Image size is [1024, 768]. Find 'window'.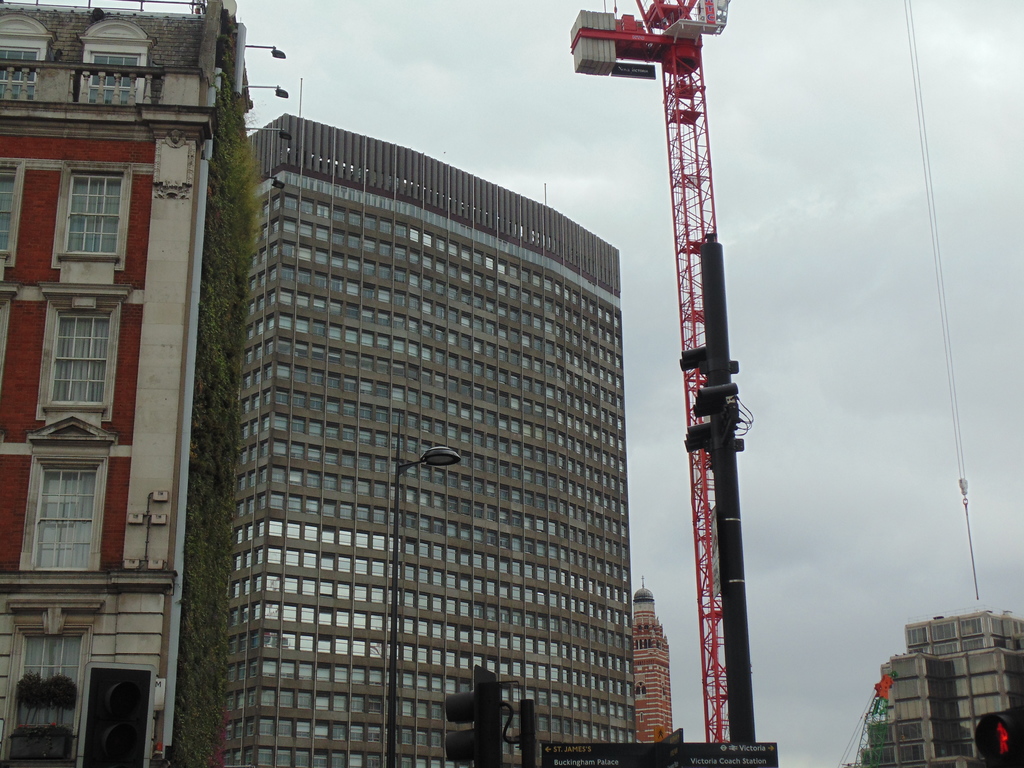
x1=305, y1=554, x2=317, y2=572.
